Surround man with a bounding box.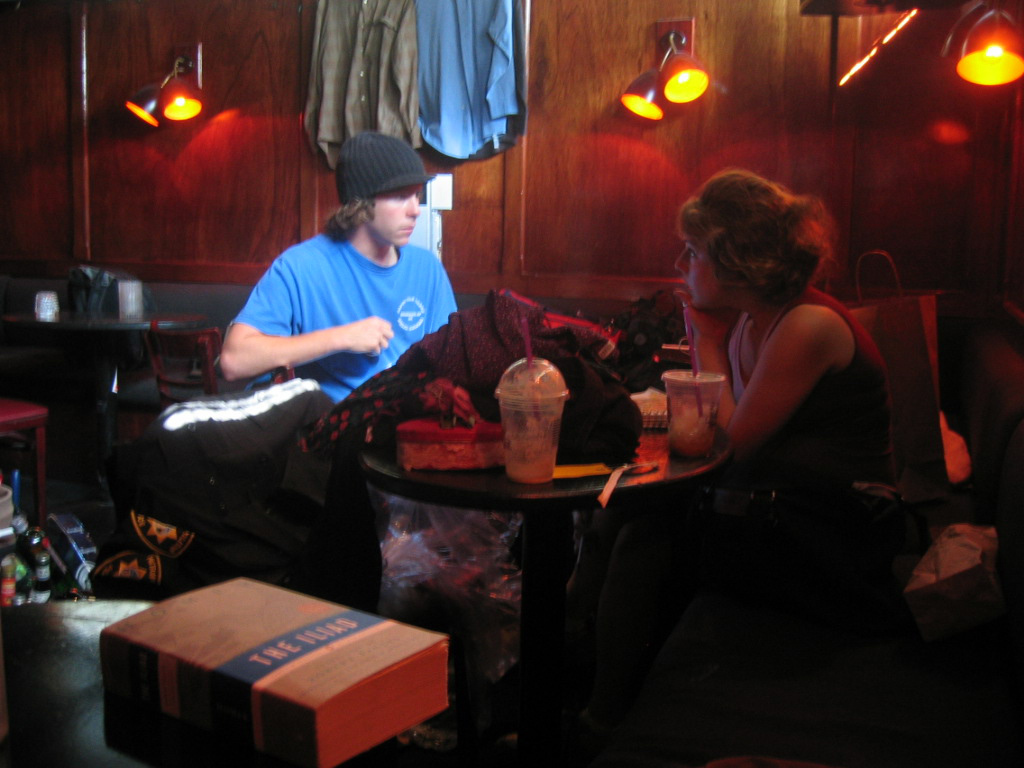
x1=194, y1=146, x2=485, y2=467.
